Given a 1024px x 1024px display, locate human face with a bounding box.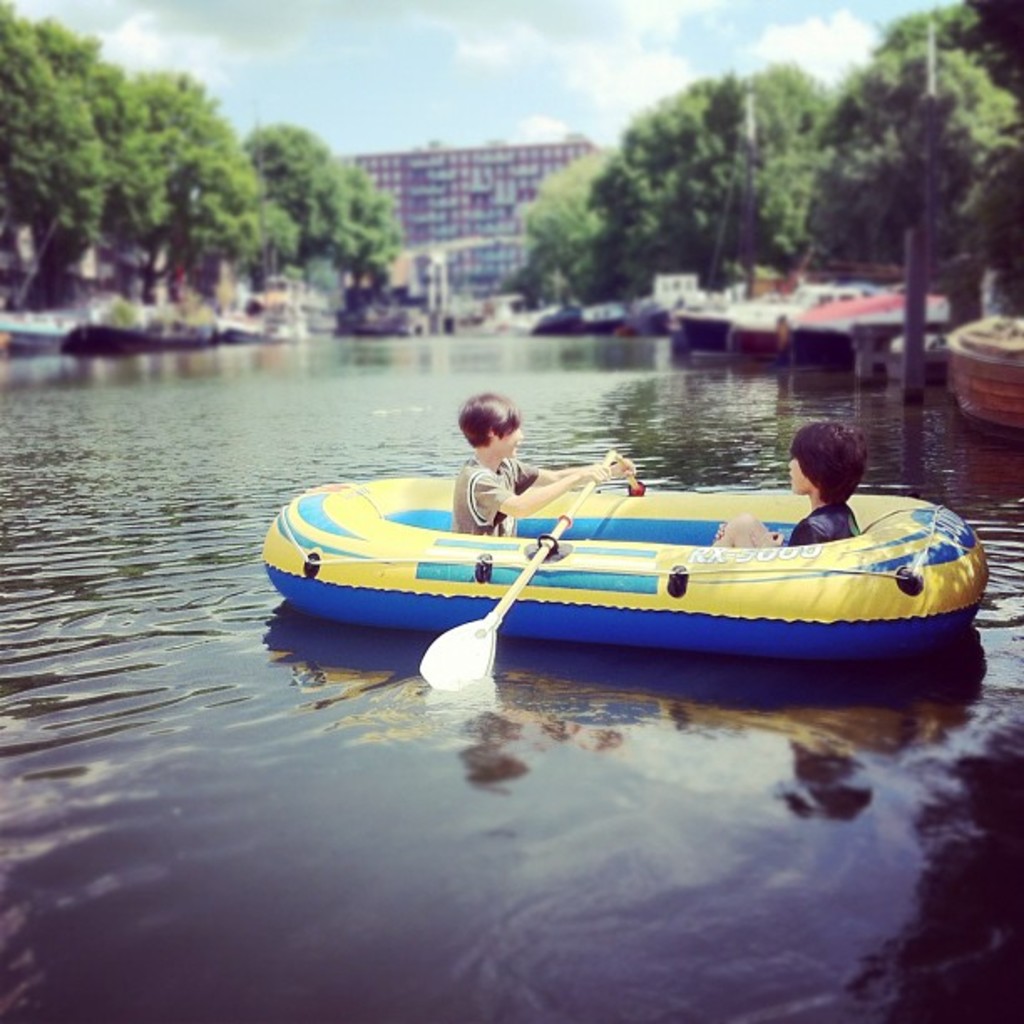
Located: 788,453,815,494.
